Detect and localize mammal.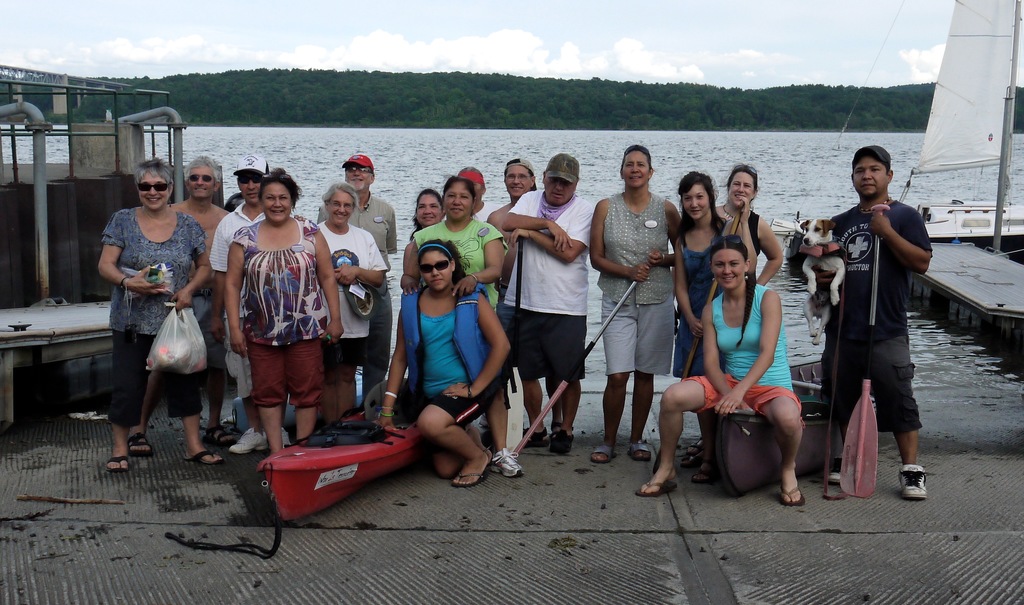
Localized at box=[801, 220, 845, 343].
